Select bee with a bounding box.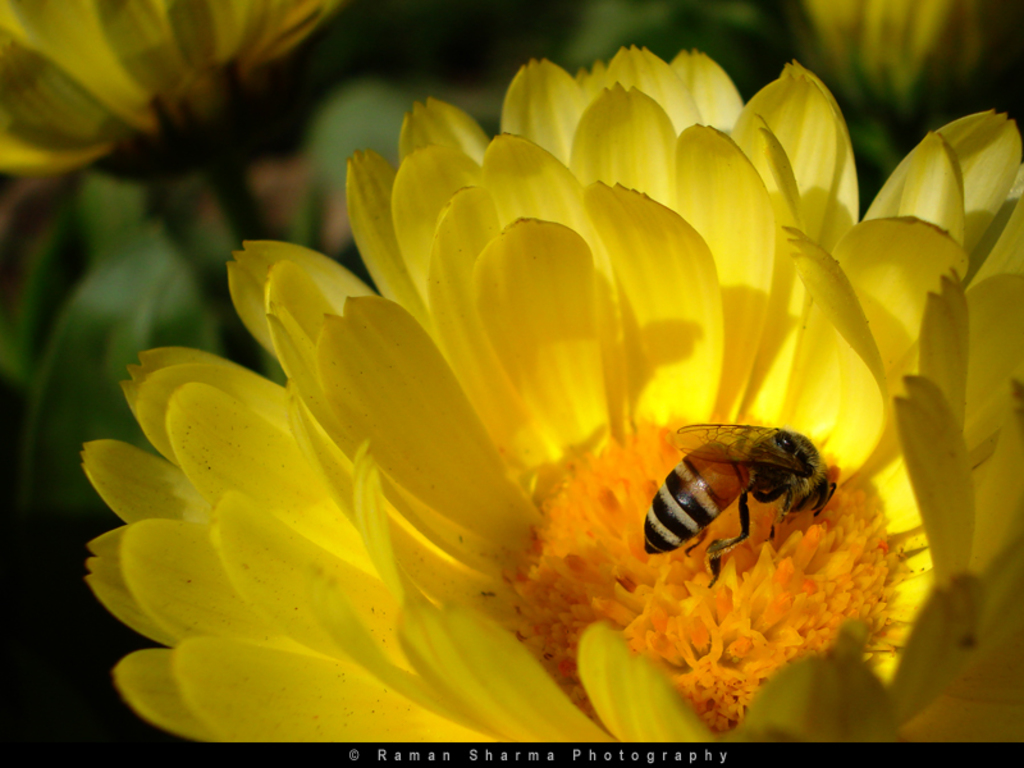
region(625, 413, 838, 588).
